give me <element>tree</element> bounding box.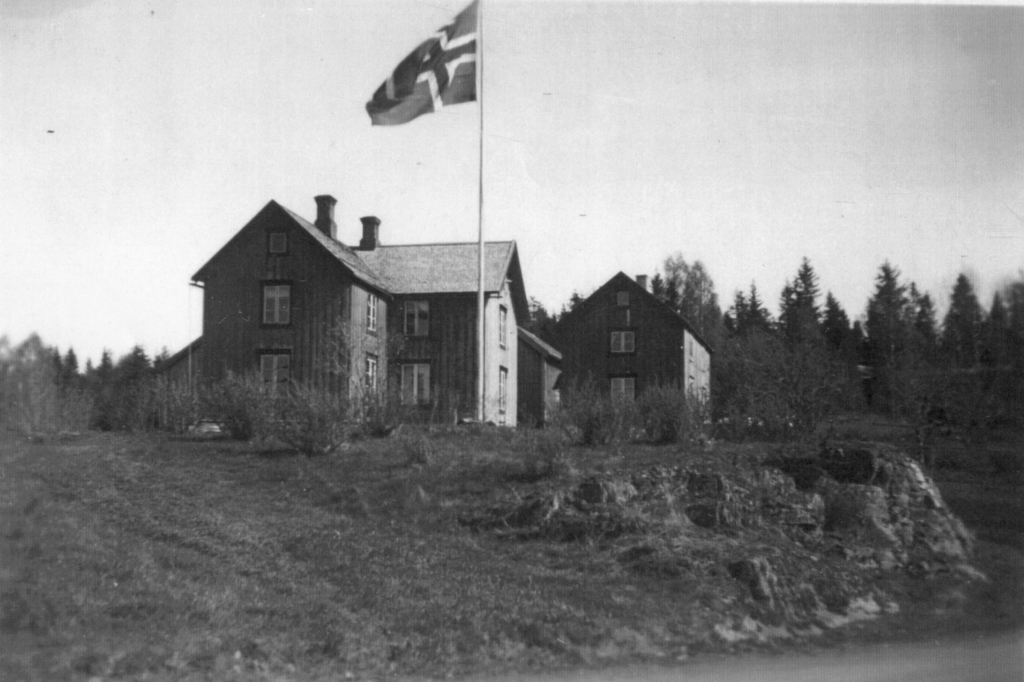
Rect(945, 260, 990, 370).
